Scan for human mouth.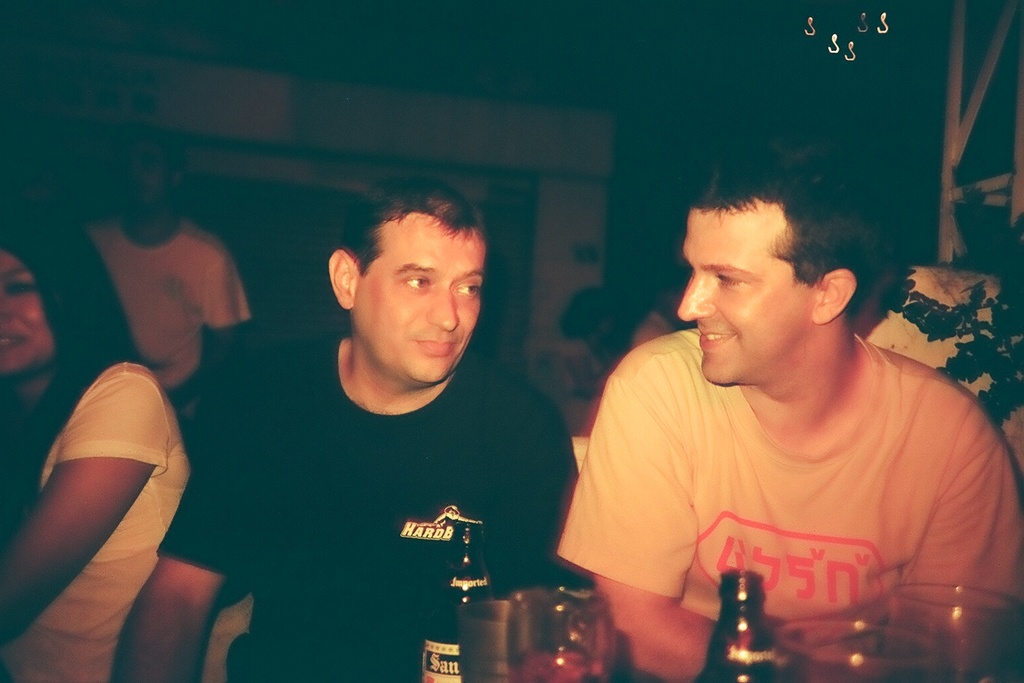
Scan result: 0:331:23:350.
